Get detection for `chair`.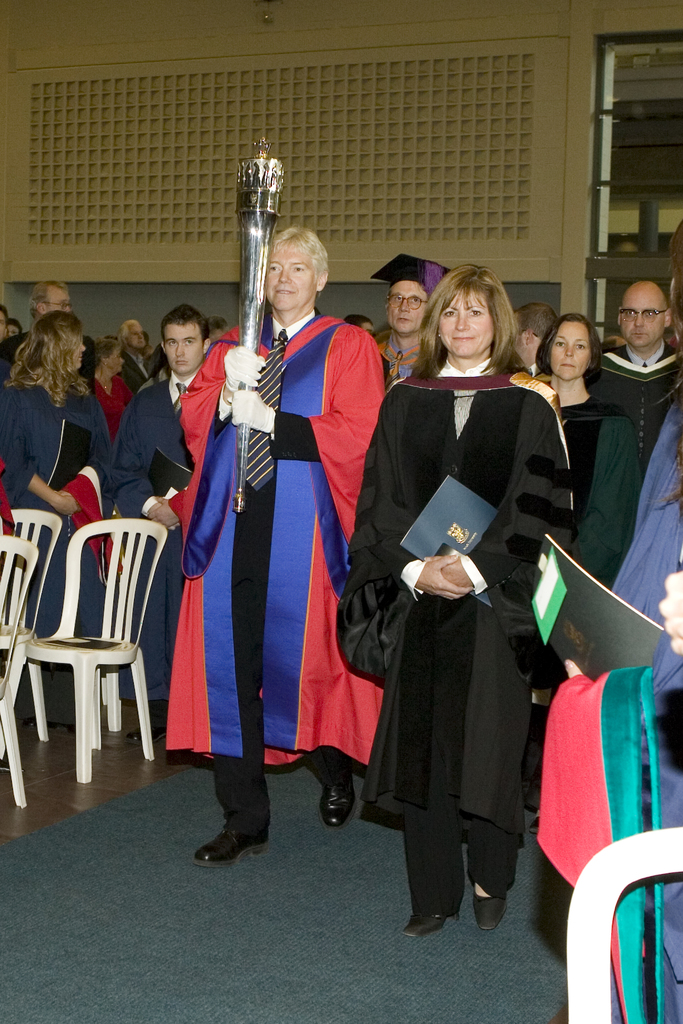
Detection: Rect(0, 531, 43, 815).
